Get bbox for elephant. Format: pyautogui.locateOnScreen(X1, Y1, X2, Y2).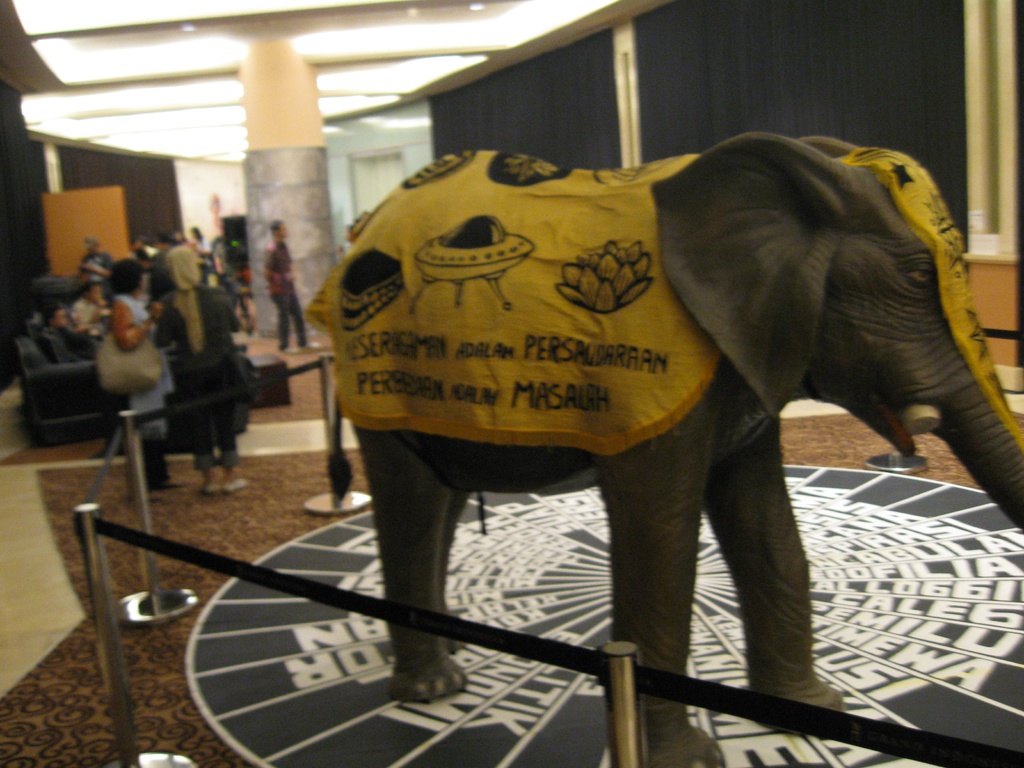
pyautogui.locateOnScreen(328, 132, 1023, 767).
